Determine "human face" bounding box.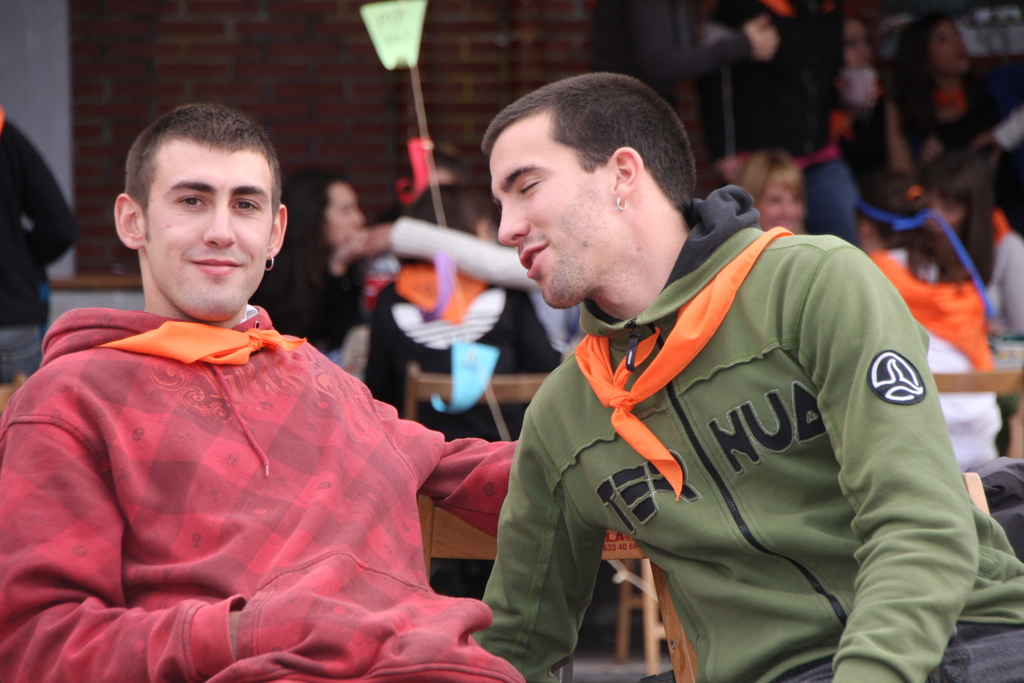
Determined: l=848, t=29, r=868, b=64.
